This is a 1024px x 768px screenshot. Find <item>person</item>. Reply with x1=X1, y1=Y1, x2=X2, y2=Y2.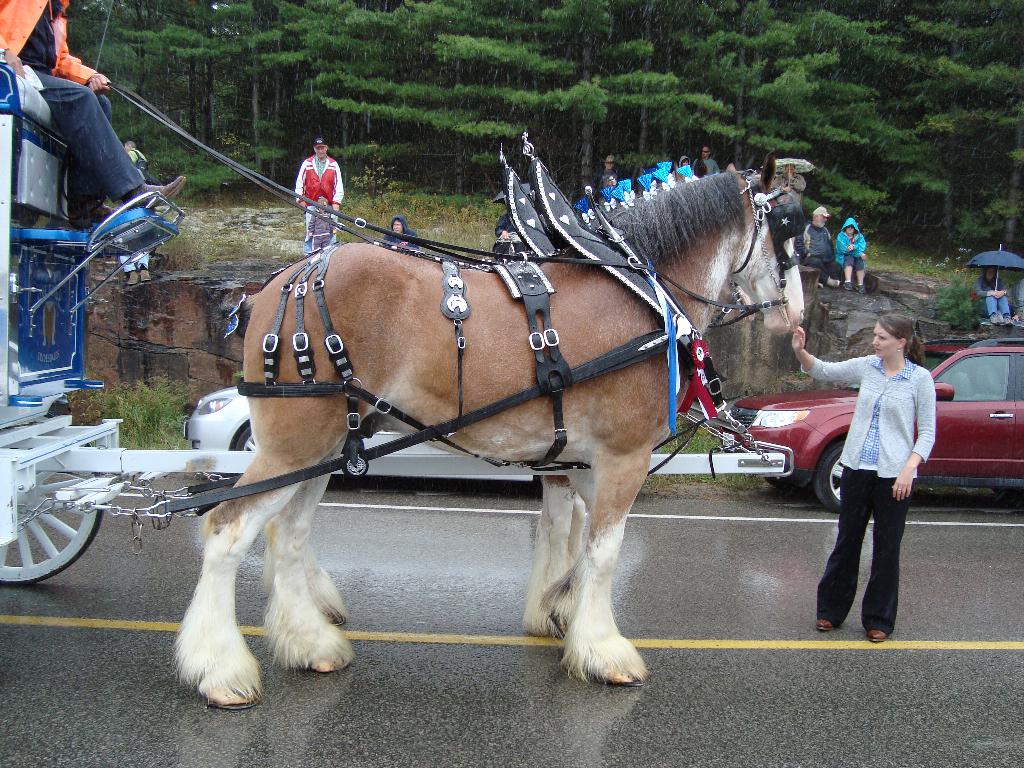
x1=1012, y1=278, x2=1023, y2=323.
